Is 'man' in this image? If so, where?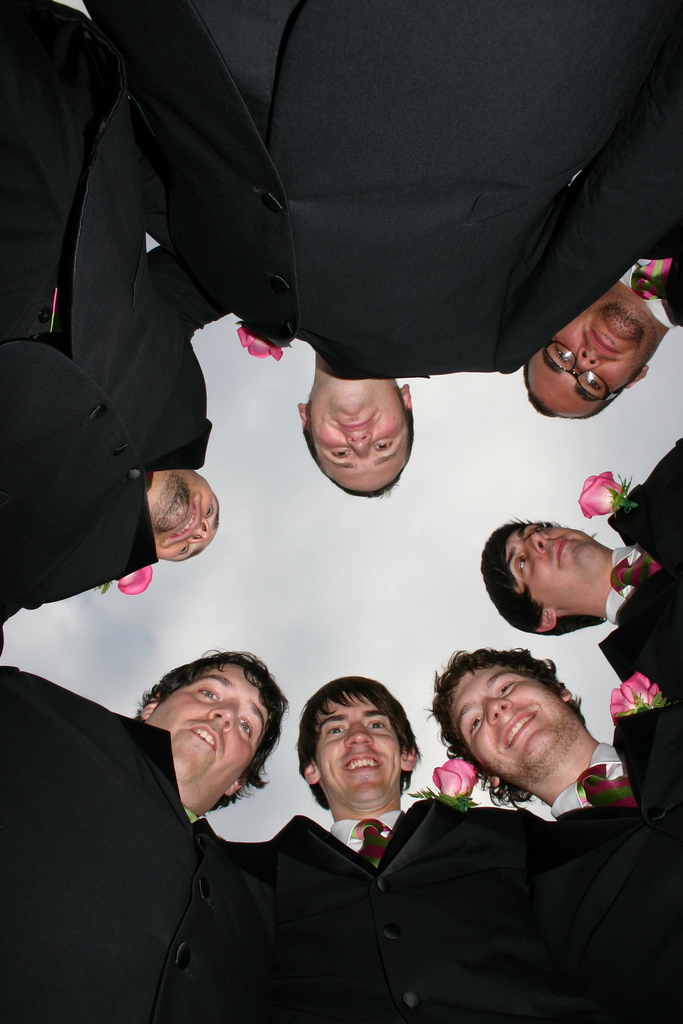
Yes, at <box>479,428,682,698</box>.
